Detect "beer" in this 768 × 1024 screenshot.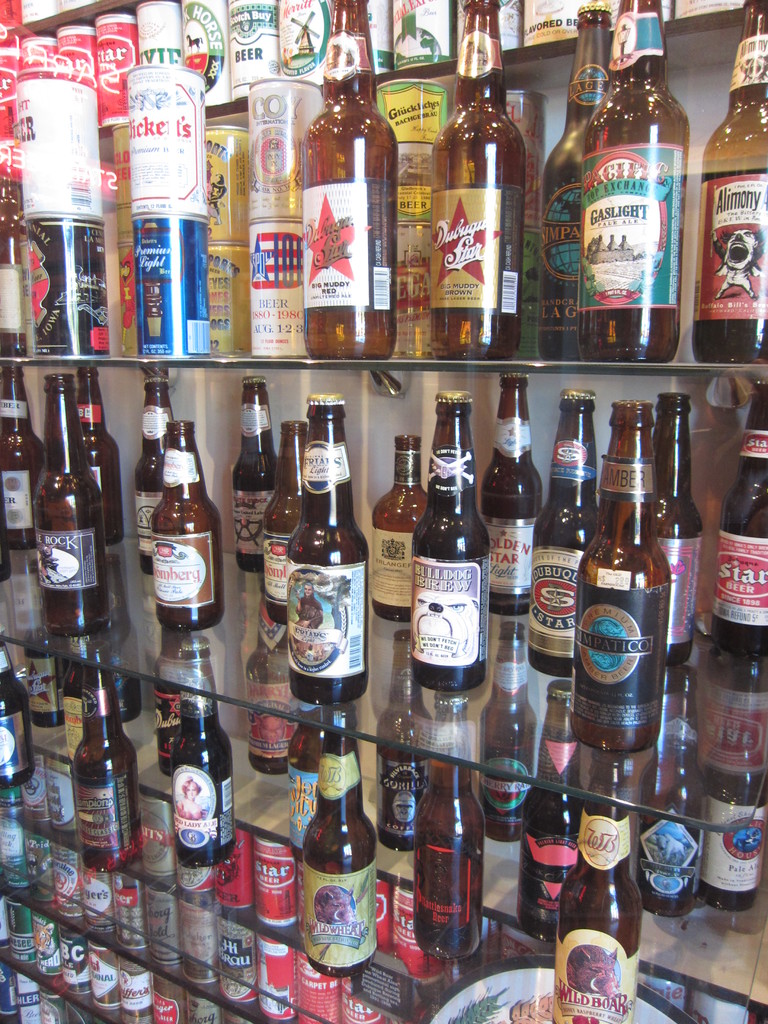
Detection: region(231, 360, 285, 570).
